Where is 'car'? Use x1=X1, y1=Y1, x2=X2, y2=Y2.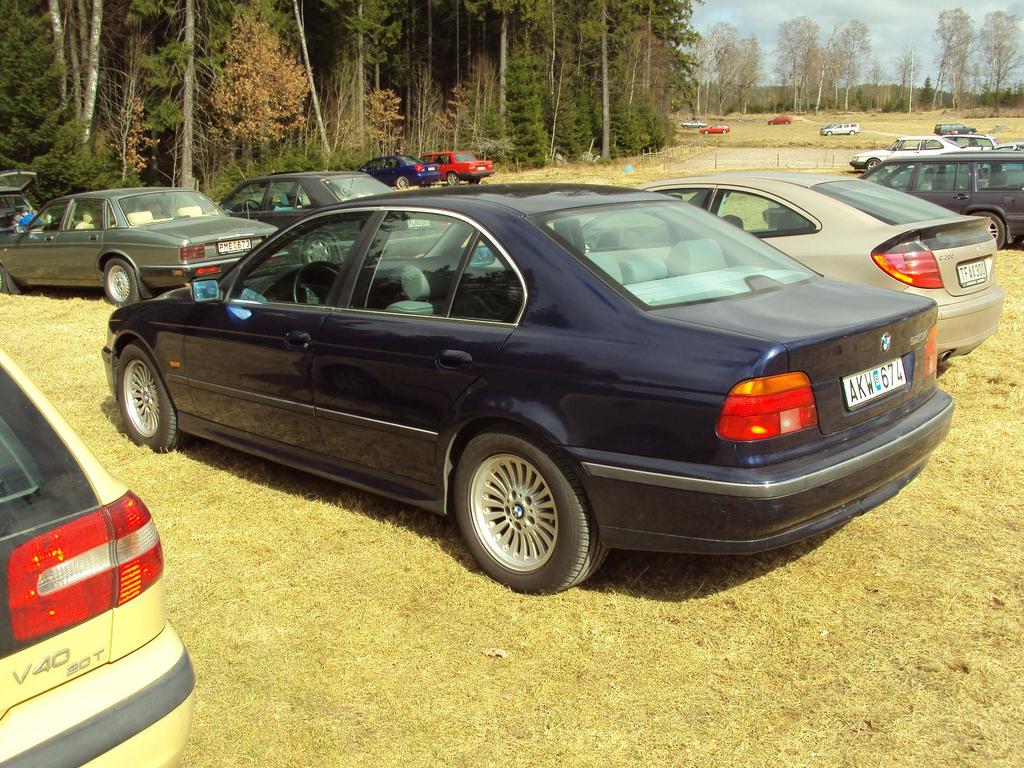
x1=0, y1=339, x2=202, y2=767.
